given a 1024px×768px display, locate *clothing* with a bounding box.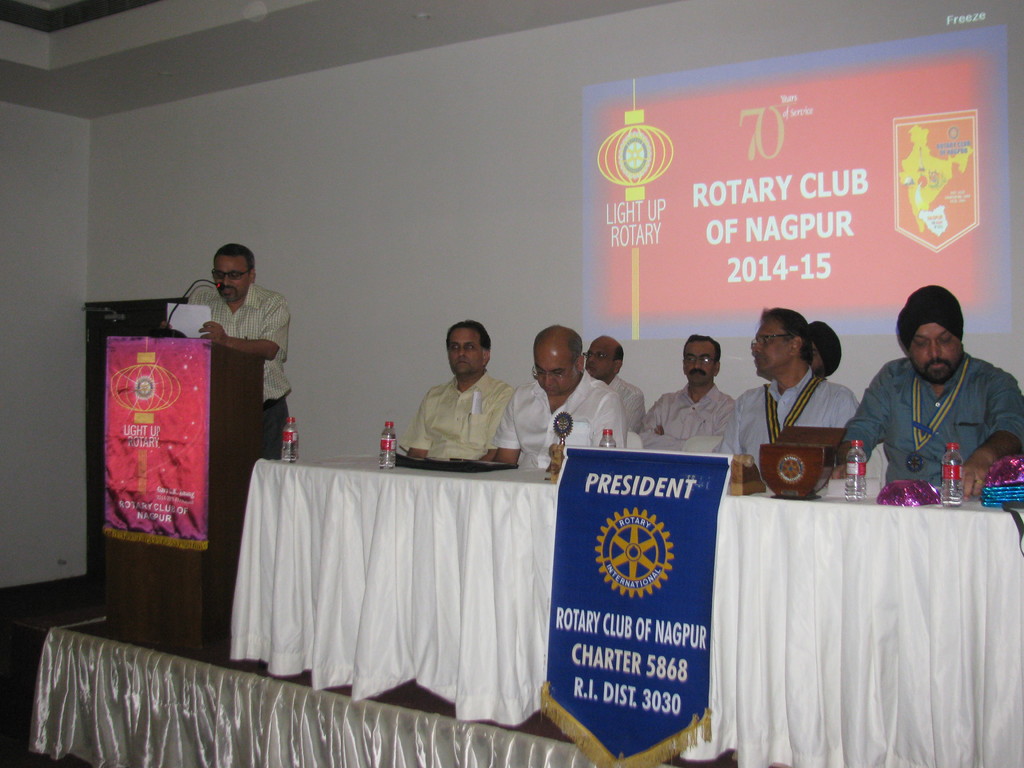
Located: locate(838, 329, 1005, 509).
